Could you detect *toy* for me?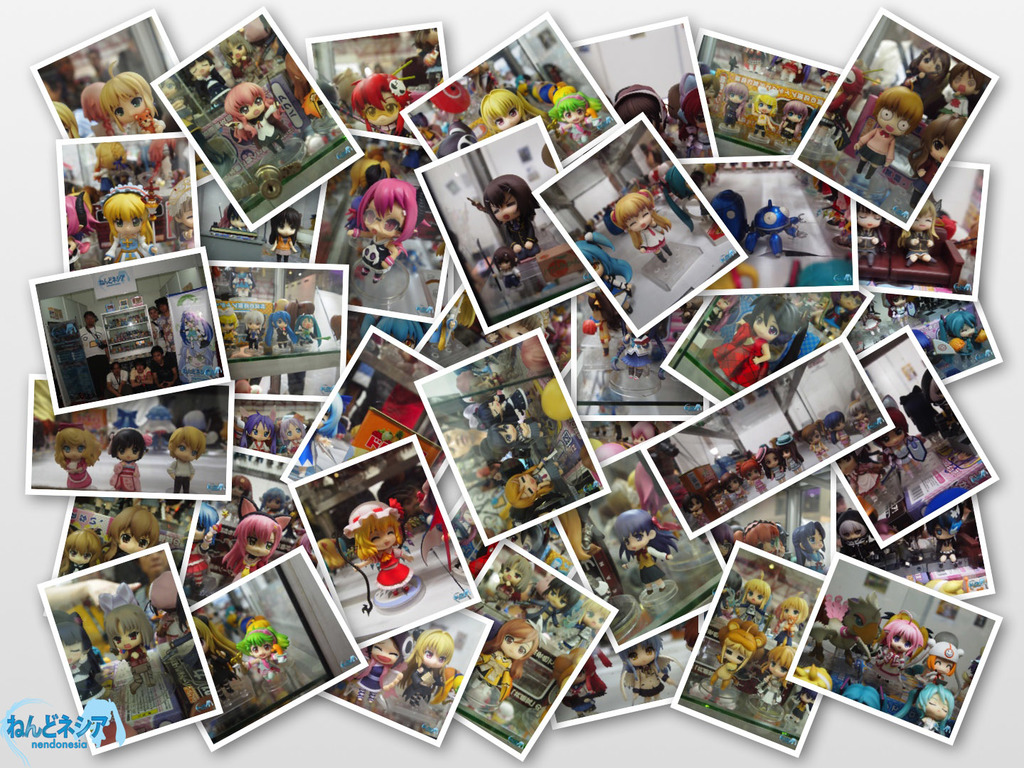
Detection result: locate(223, 511, 280, 585).
